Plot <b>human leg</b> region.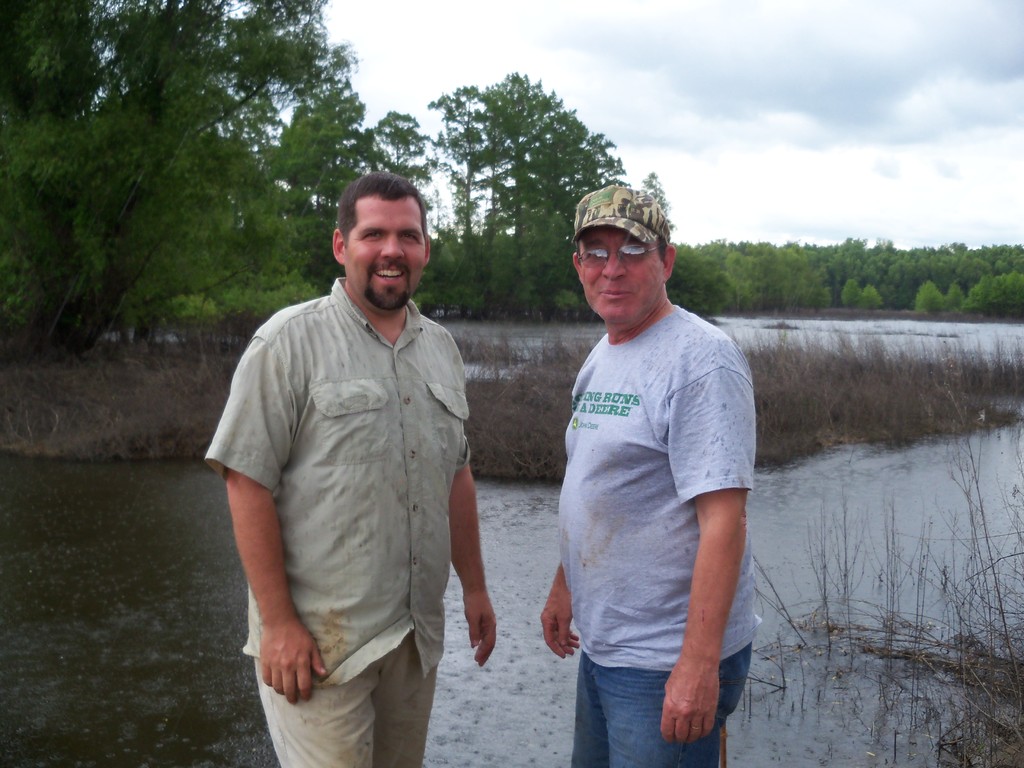
Plotted at 572,654,608,766.
